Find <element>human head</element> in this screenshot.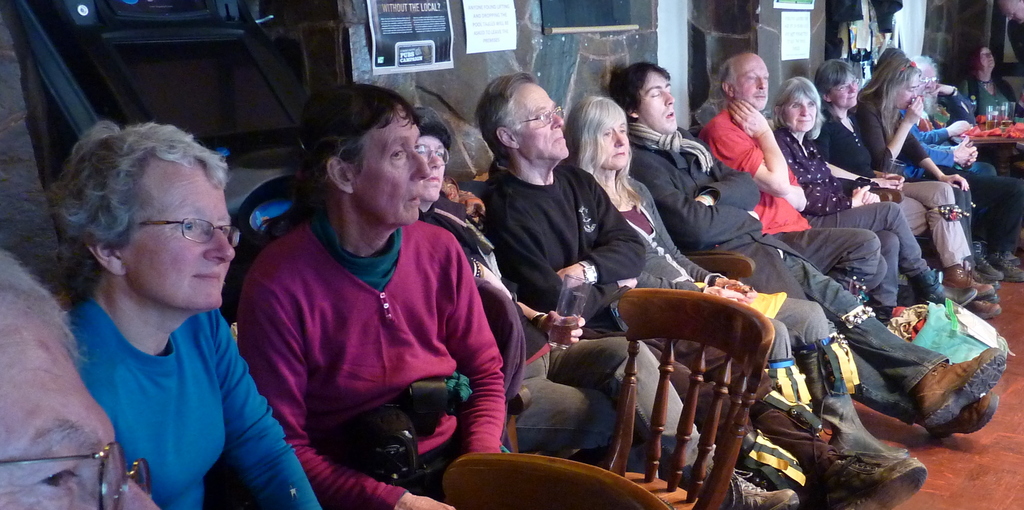
The bounding box for <element>human head</element> is rect(971, 40, 995, 72).
